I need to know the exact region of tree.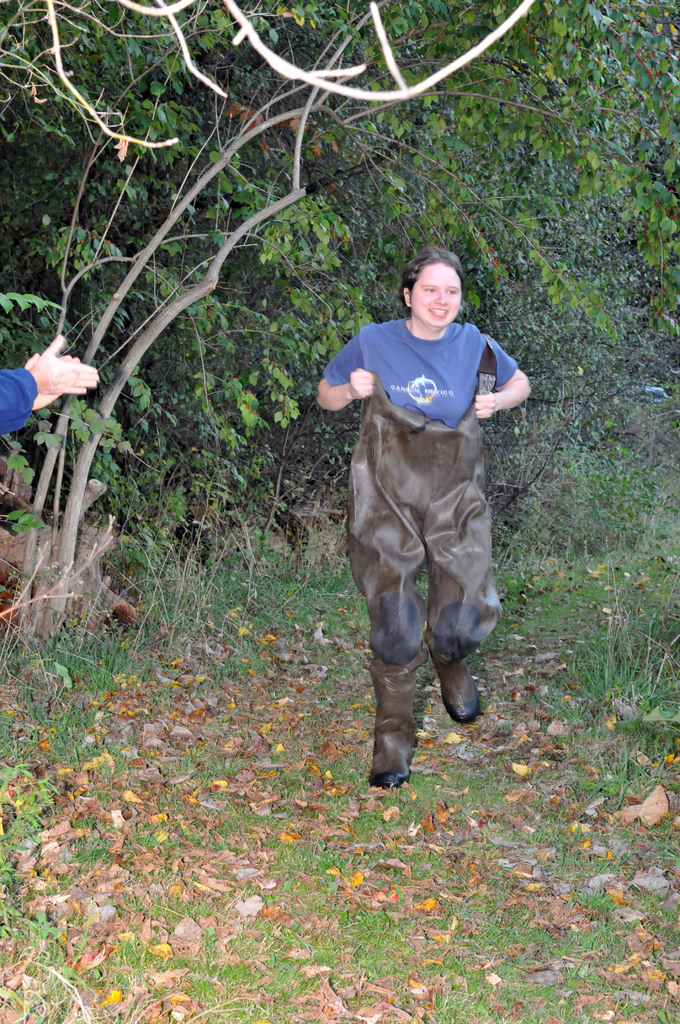
Region: locate(516, 0, 679, 476).
